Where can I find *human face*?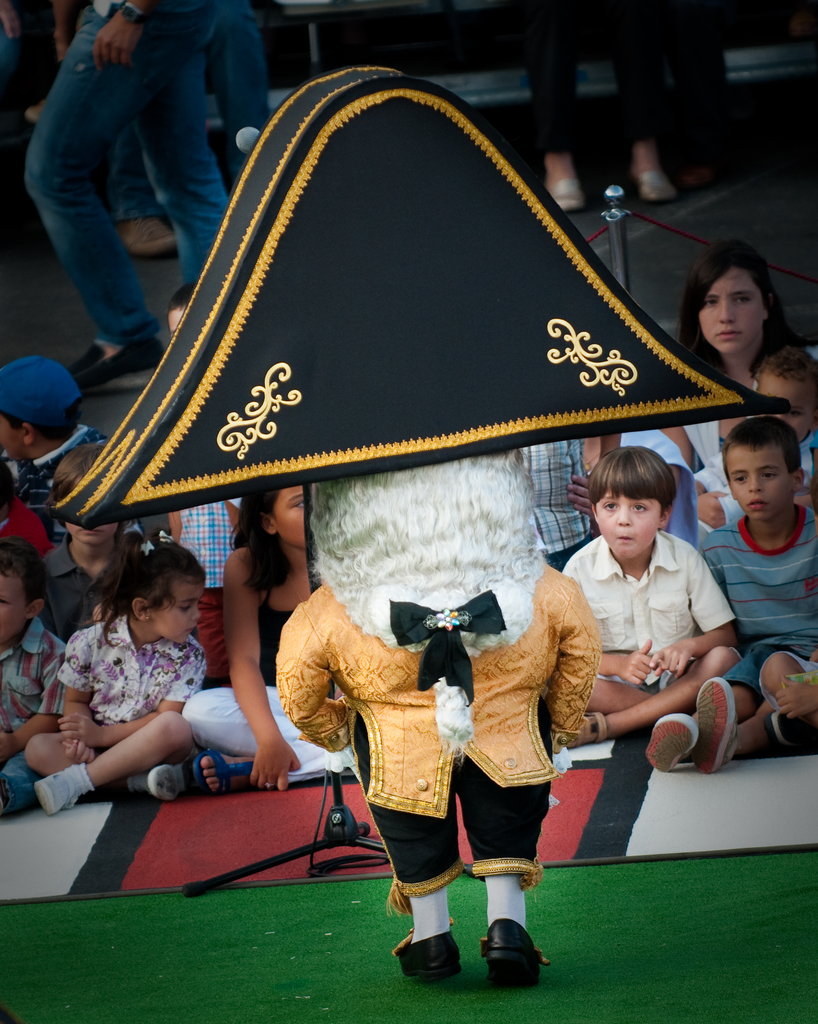
You can find it at [x1=0, y1=570, x2=28, y2=643].
